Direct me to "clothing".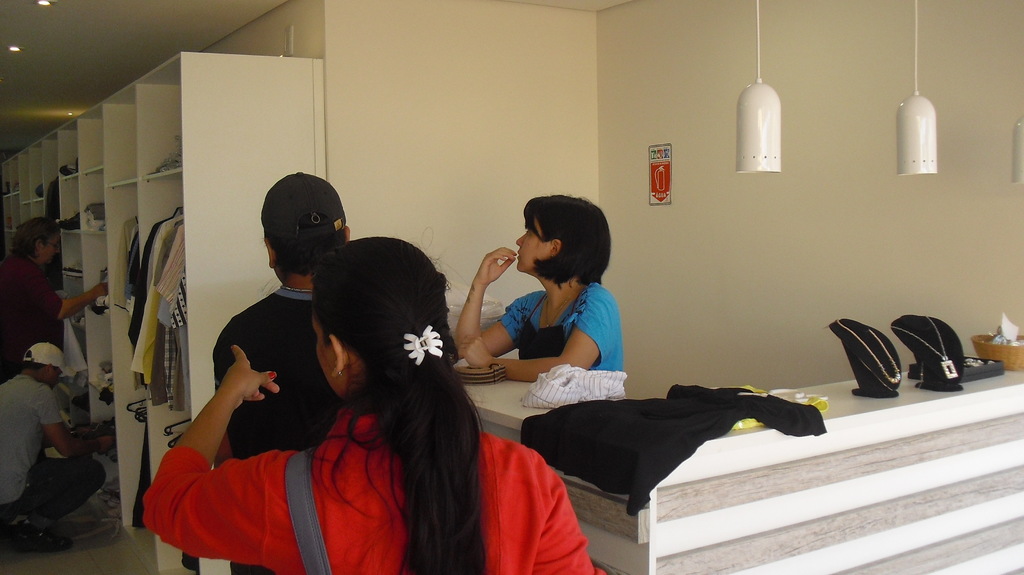
Direction: box=[215, 287, 345, 574].
